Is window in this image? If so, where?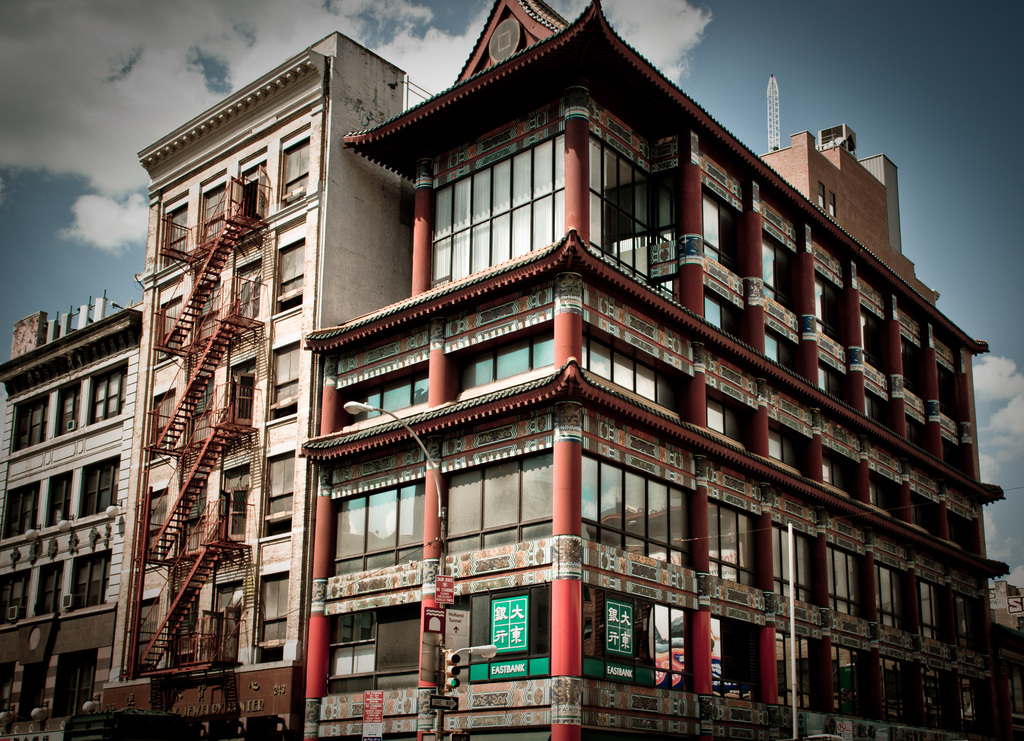
Yes, at <bbox>714, 614, 771, 701</bbox>.
